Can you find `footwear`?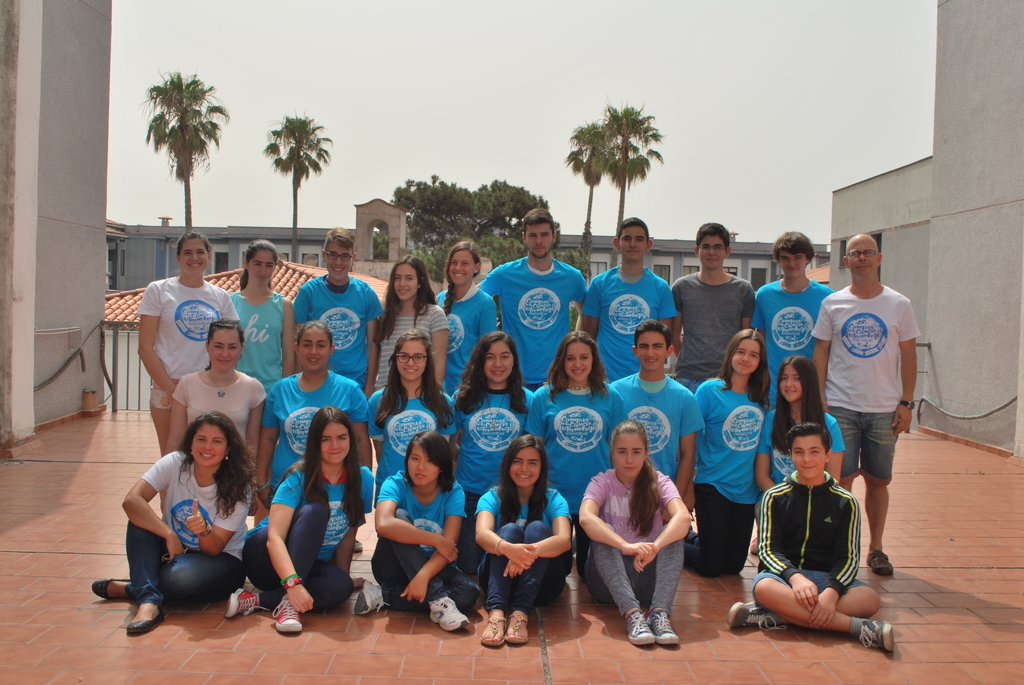
Yes, bounding box: <box>273,594,302,638</box>.
